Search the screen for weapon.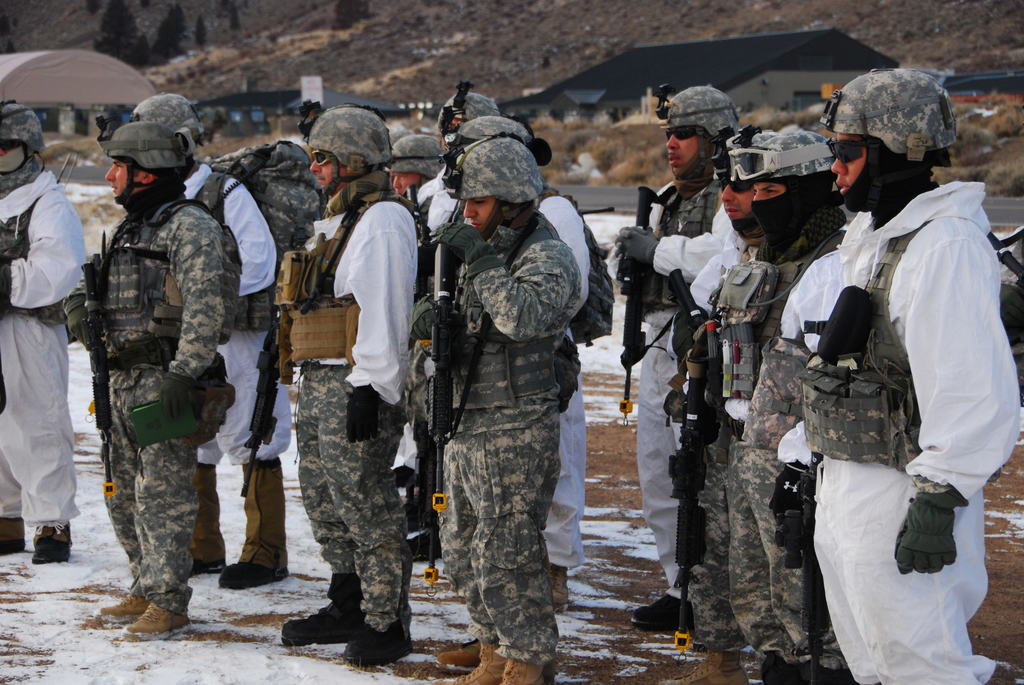
Found at [659, 349, 724, 654].
